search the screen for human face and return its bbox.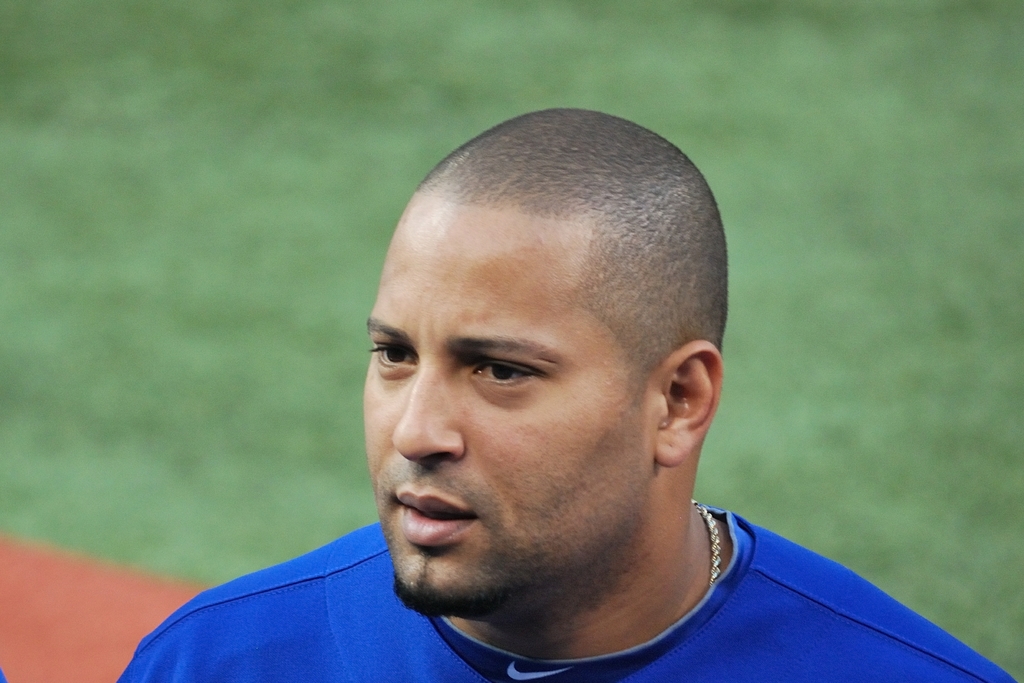
Found: {"left": 365, "top": 188, "right": 625, "bottom": 529}.
